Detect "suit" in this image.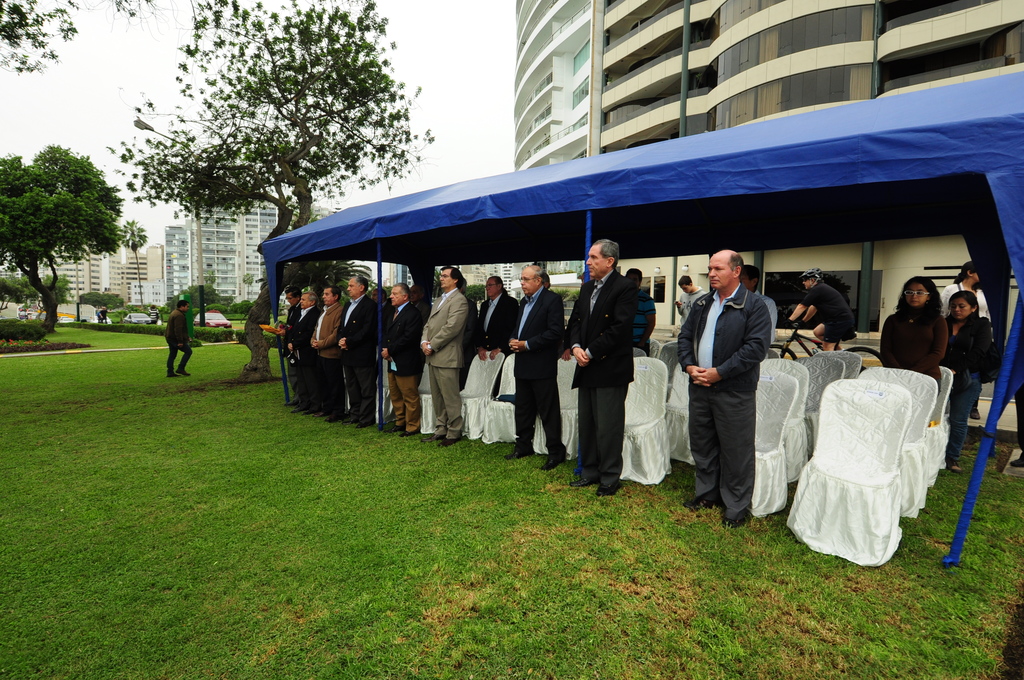
Detection: x1=420 y1=287 x2=471 y2=439.
